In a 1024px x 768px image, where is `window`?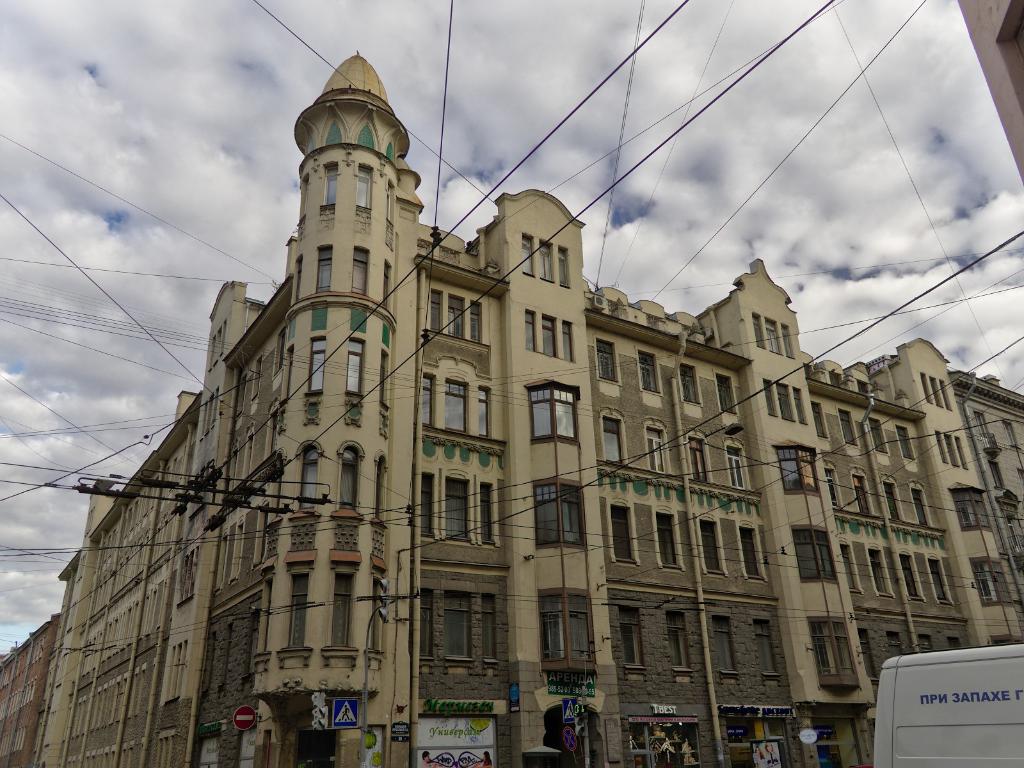
<box>763,380,779,418</box>.
